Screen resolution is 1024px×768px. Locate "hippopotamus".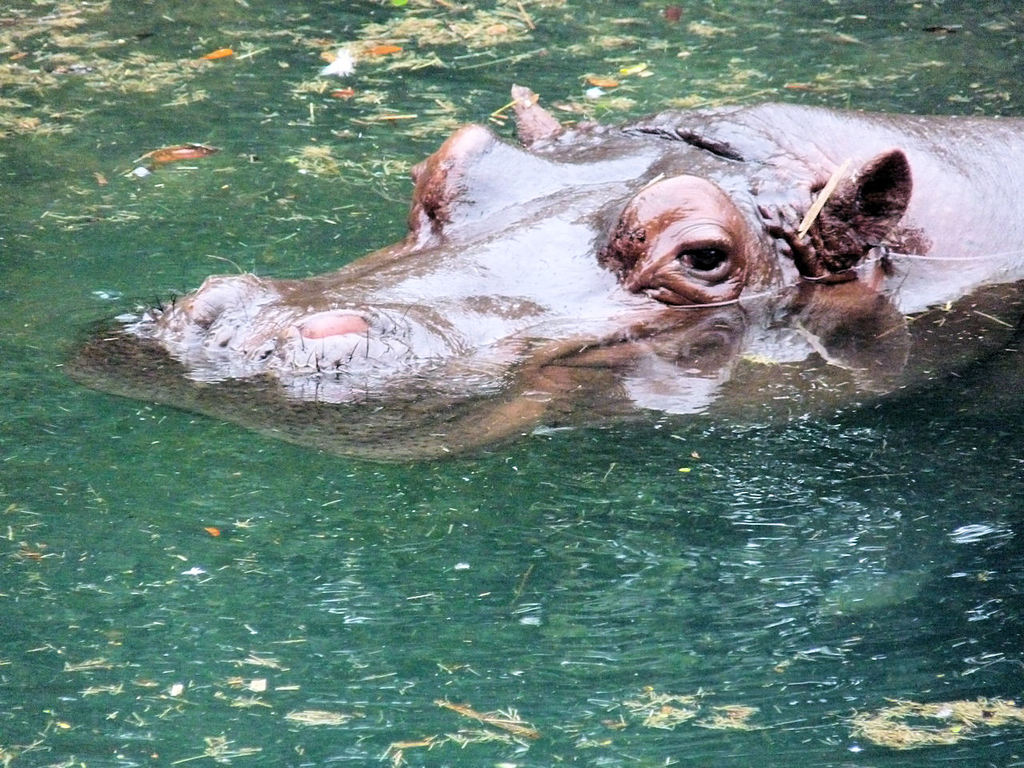
<box>74,81,1023,471</box>.
